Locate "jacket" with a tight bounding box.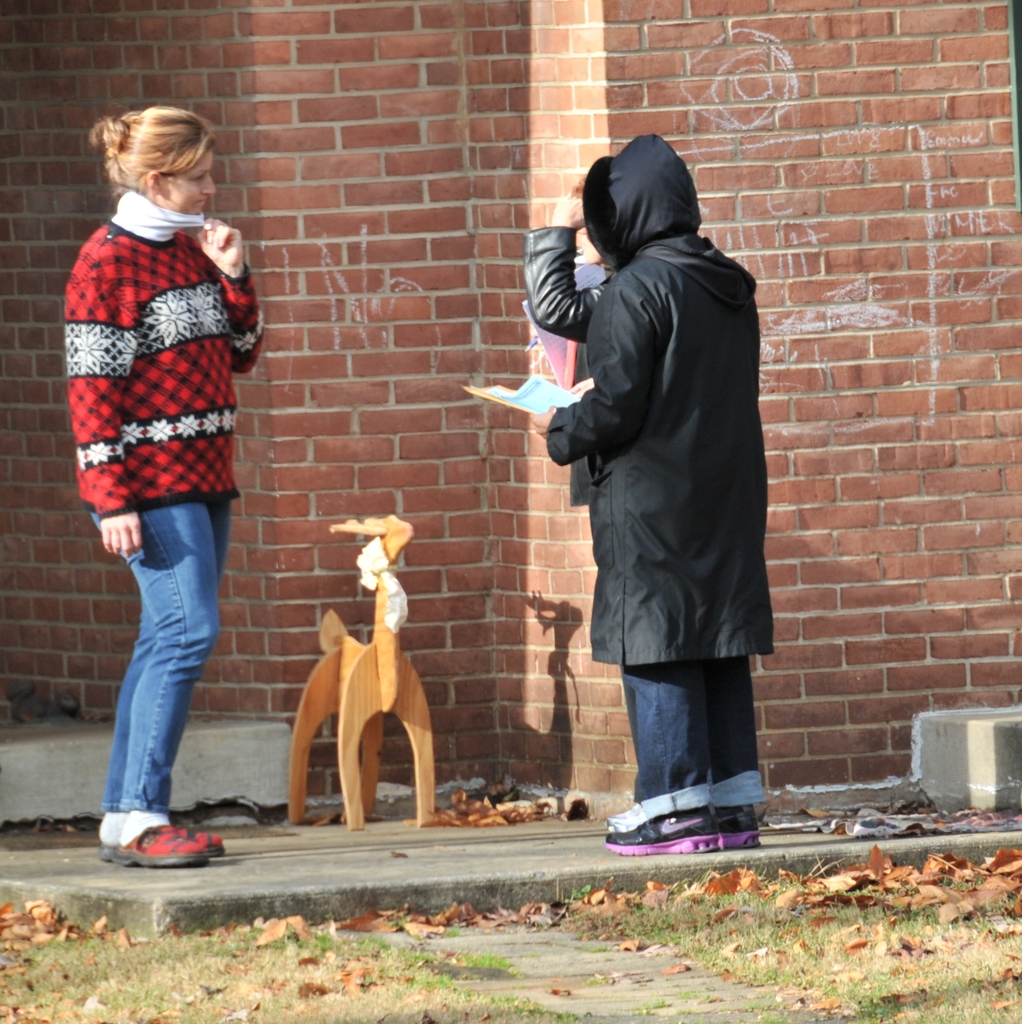
bbox(523, 109, 778, 698).
